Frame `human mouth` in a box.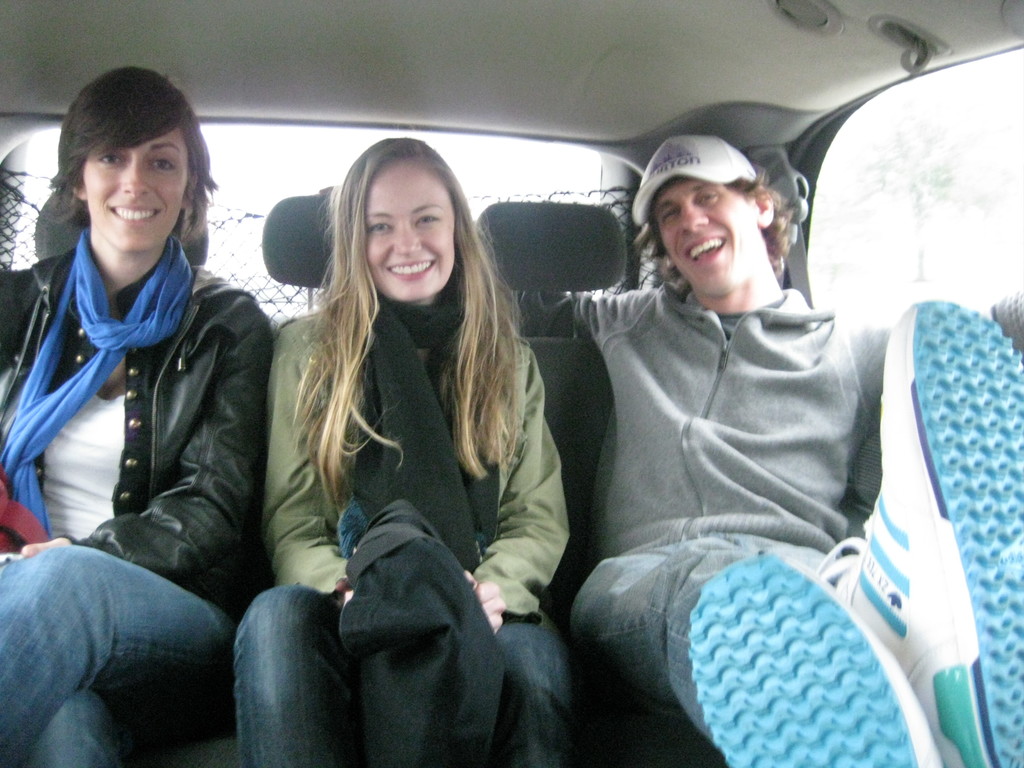
[109,195,163,229].
